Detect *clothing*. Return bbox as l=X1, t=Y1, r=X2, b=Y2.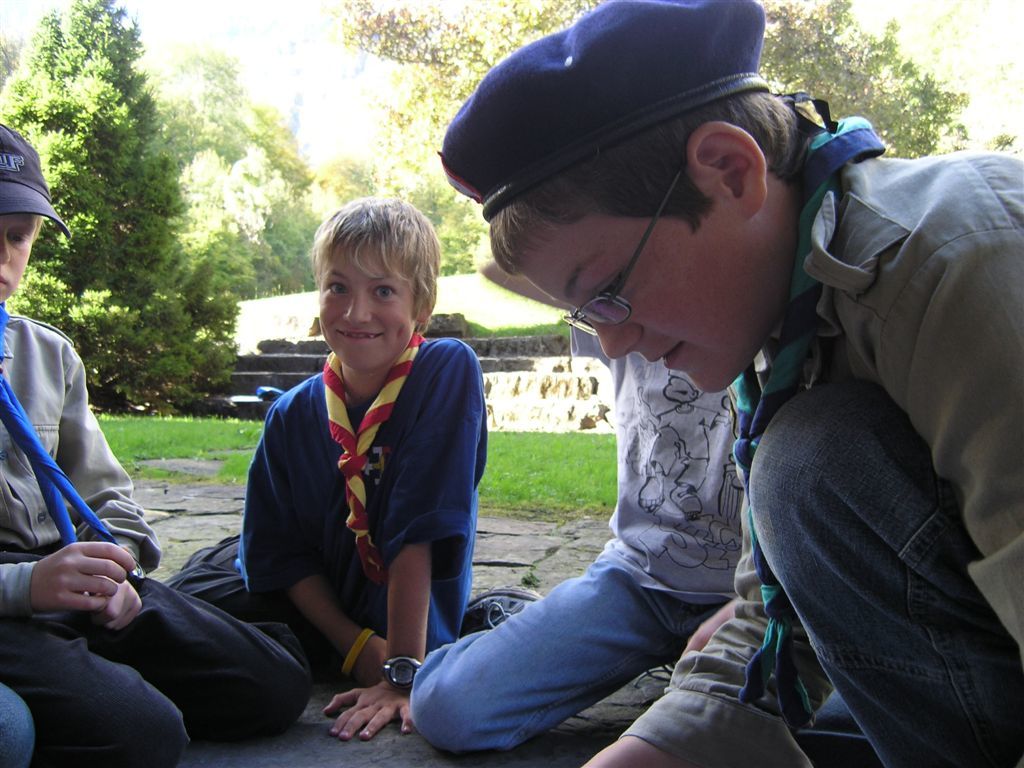
l=164, t=327, r=480, b=684.
